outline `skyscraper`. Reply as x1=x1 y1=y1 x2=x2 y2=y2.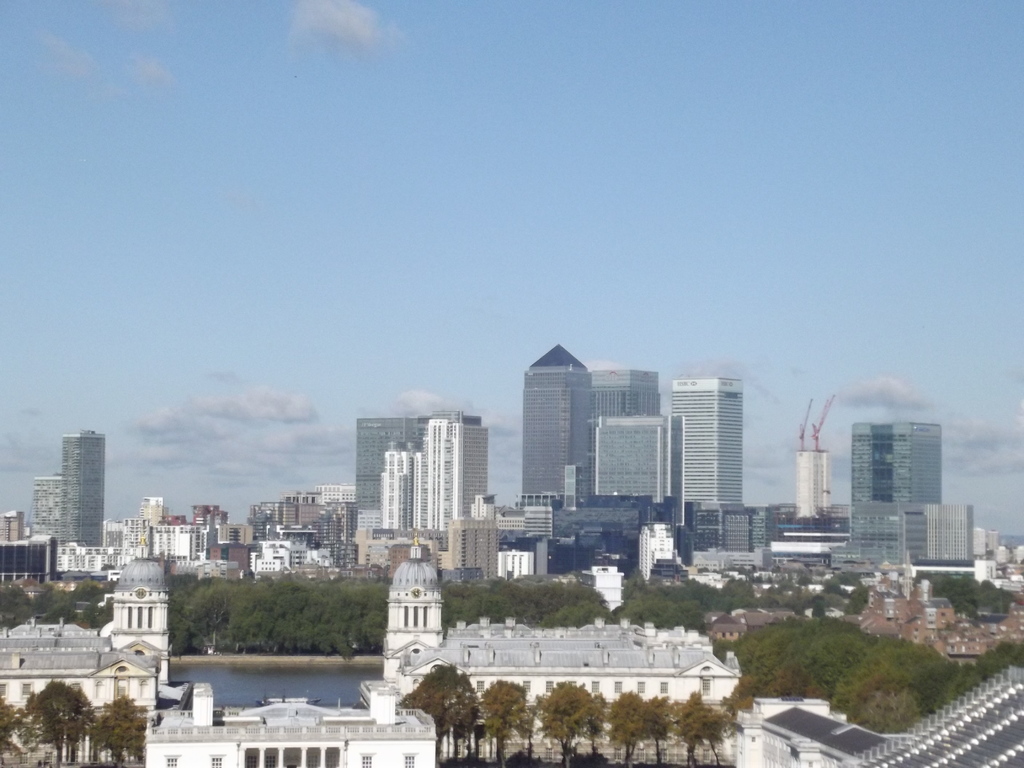
x1=61 y1=435 x2=103 y2=547.
